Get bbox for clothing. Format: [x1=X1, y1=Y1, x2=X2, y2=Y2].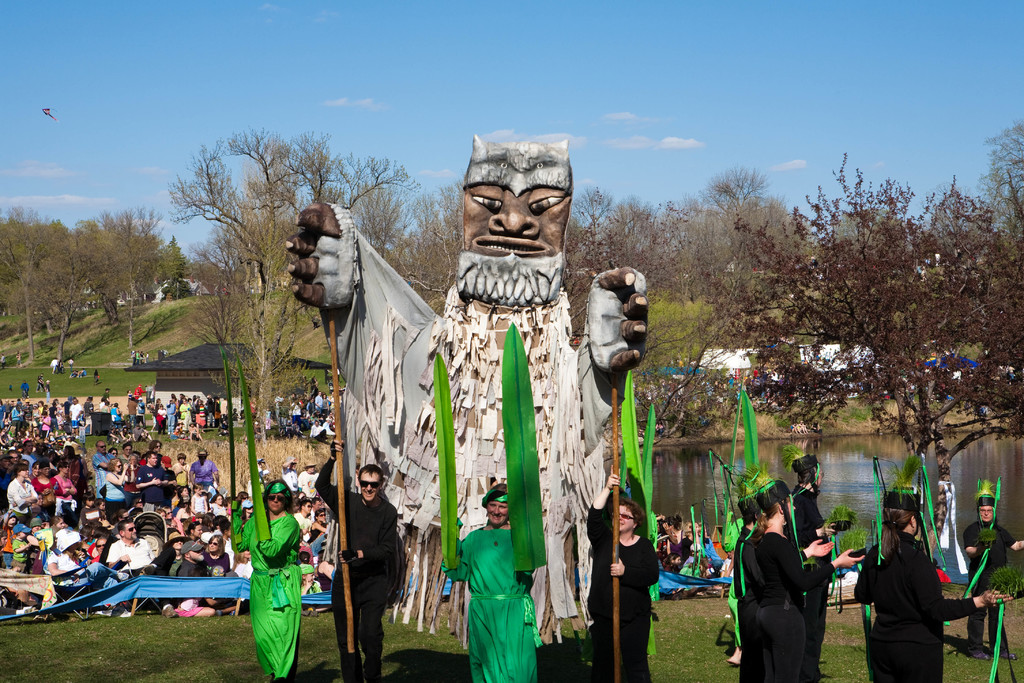
[x1=231, y1=502, x2=305, y2=682].
